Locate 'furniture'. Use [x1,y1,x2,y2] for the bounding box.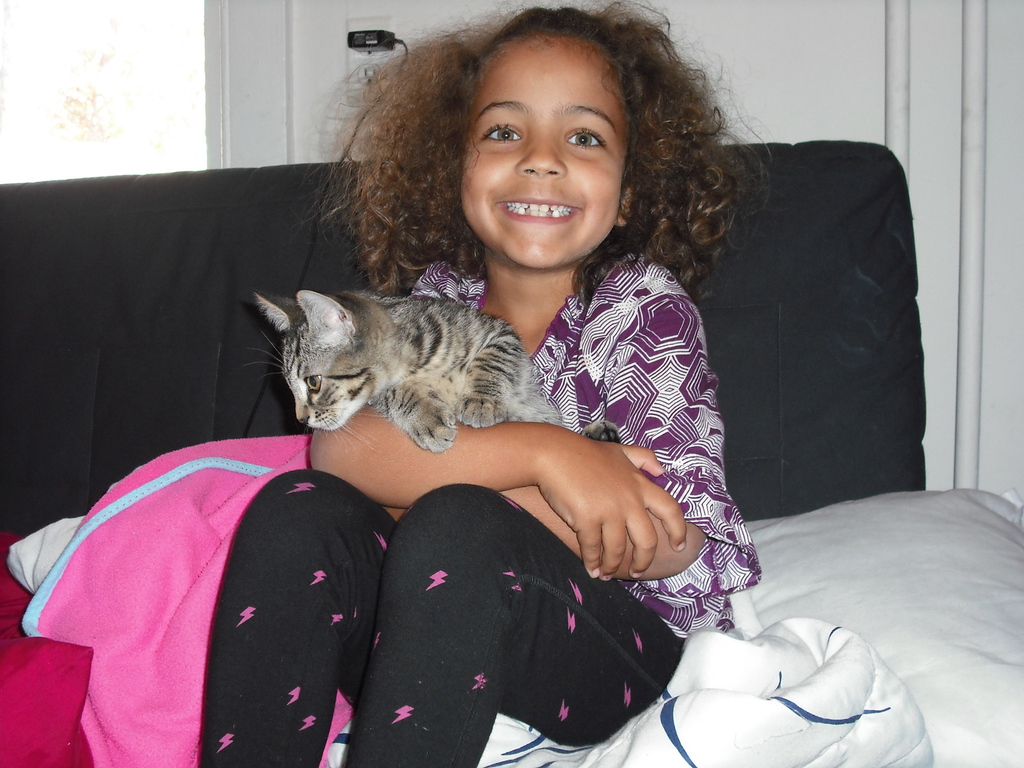
[0,141,1023,767].
